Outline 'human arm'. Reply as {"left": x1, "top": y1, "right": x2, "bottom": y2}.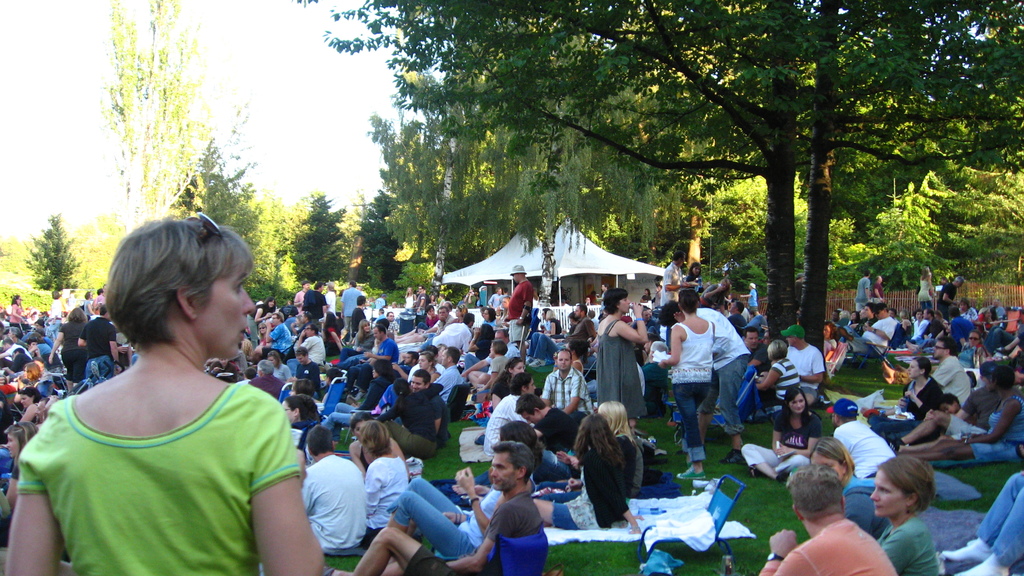
{"left": 967, "top": 396, "right": 1022, "bottom": 447}.
